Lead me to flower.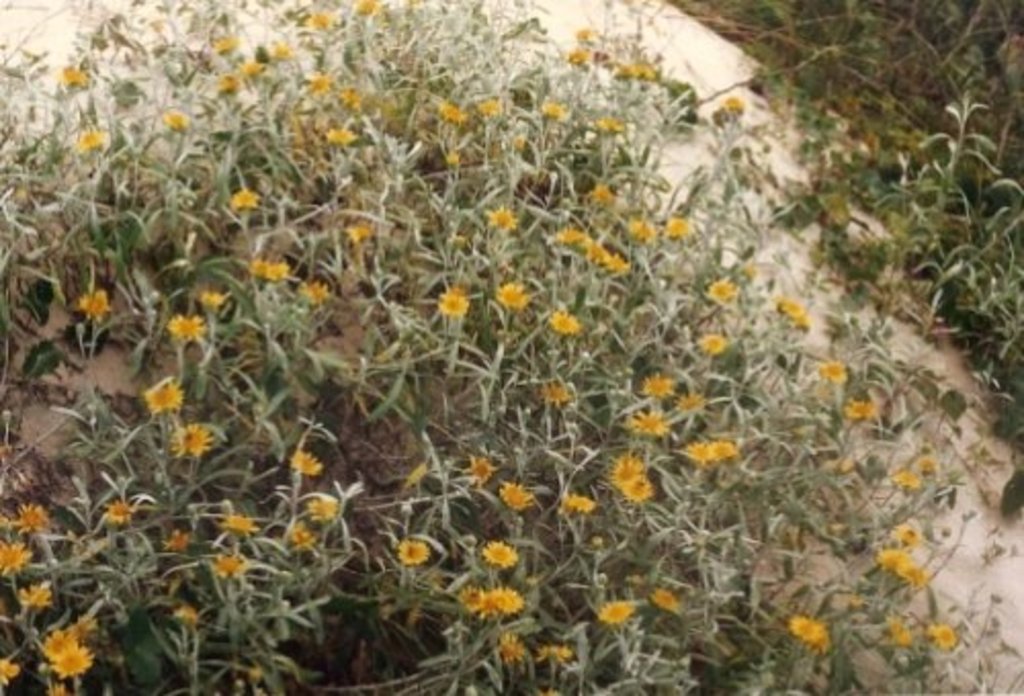
Lead to locate(0, 532, 33, 585).
